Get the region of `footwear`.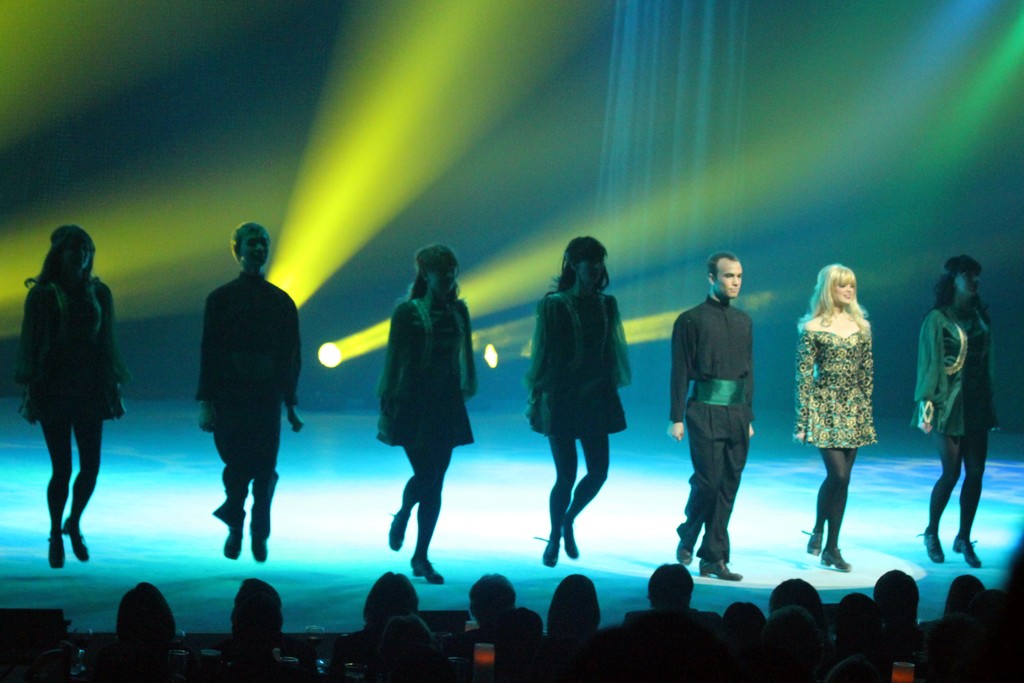
box=[803, 531, 821, 555].
